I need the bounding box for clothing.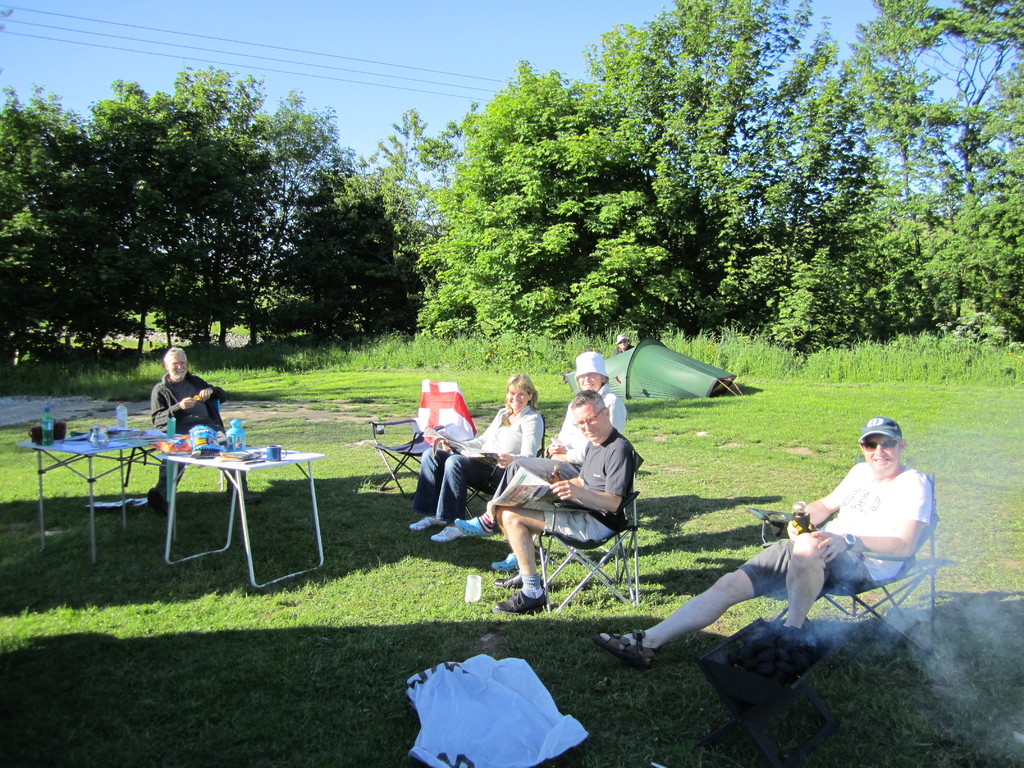
Here it is: bbox=(542, 424, 641, 544).
